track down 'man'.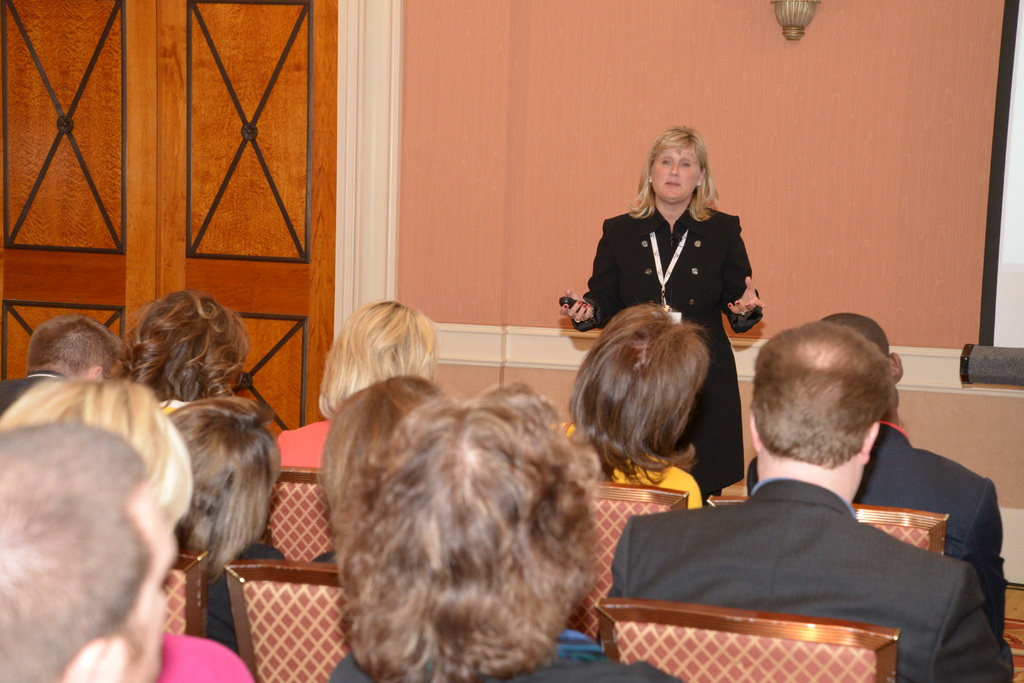
Tracked to (0, 309, 120, 404).
